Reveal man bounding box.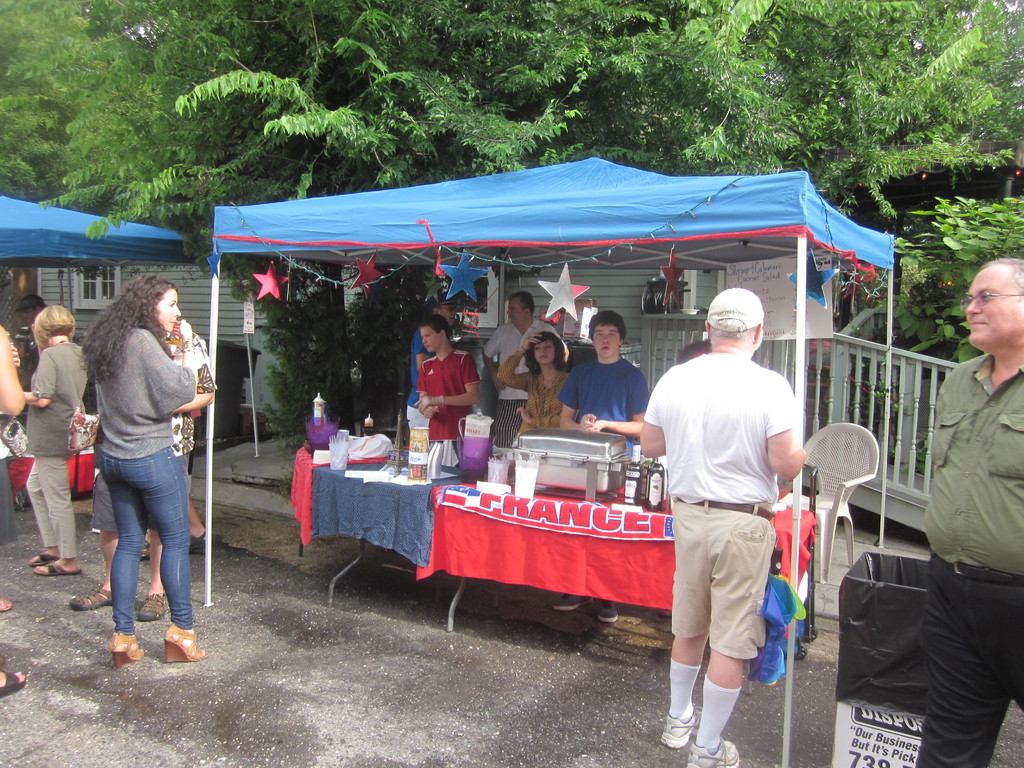
Revealed: pyautogui.locateOnScreen(468, 271, 490, 323).
